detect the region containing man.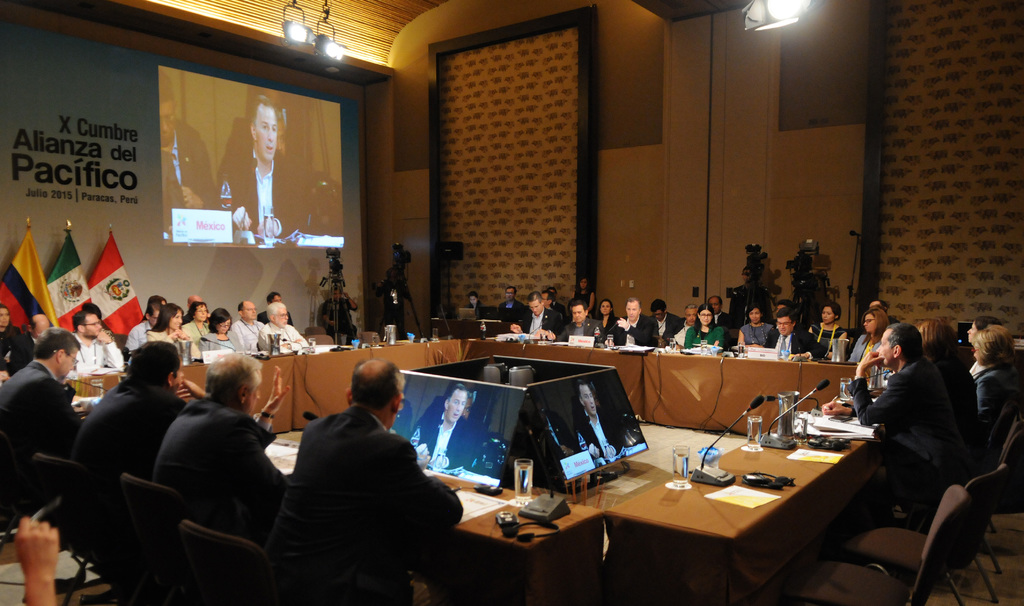
<region>672, 306, 701, 345</region>.
